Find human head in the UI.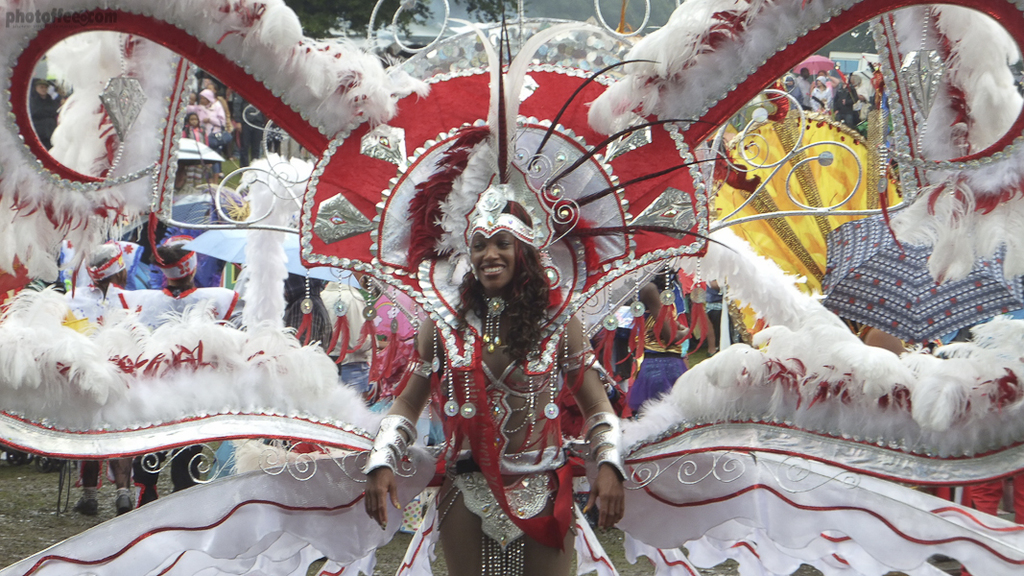
UI element at (x1=819, y1=69, x2=827, y2=77).
